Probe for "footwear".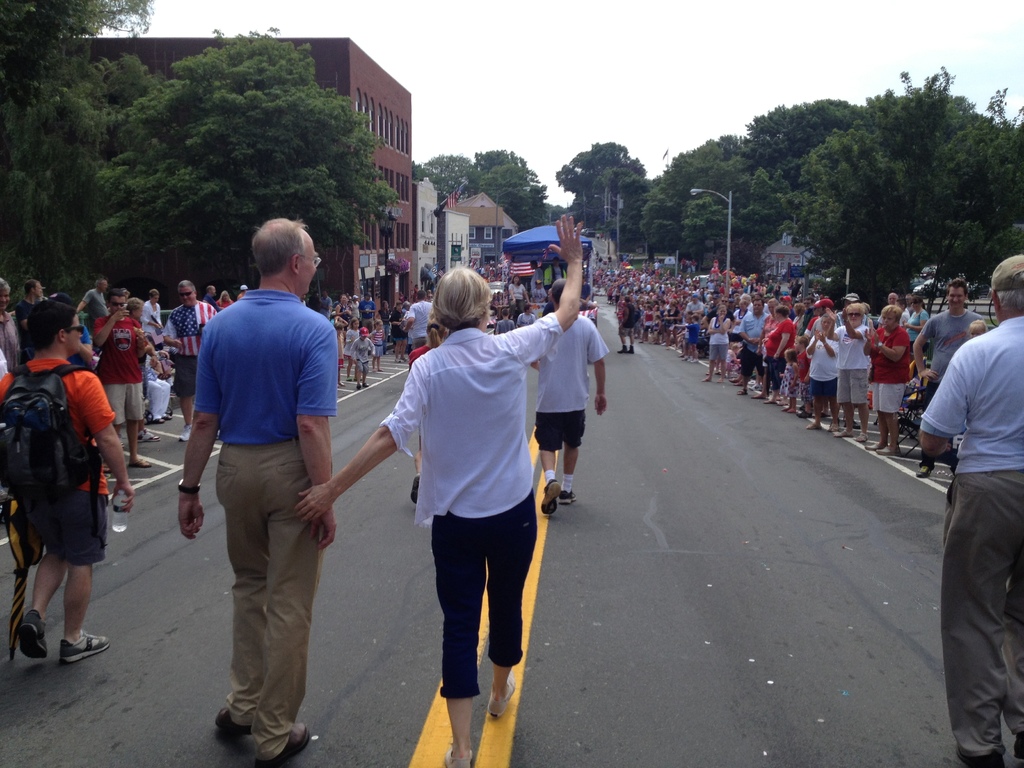
Probe result: bbox(216, 707, 252, 736).
